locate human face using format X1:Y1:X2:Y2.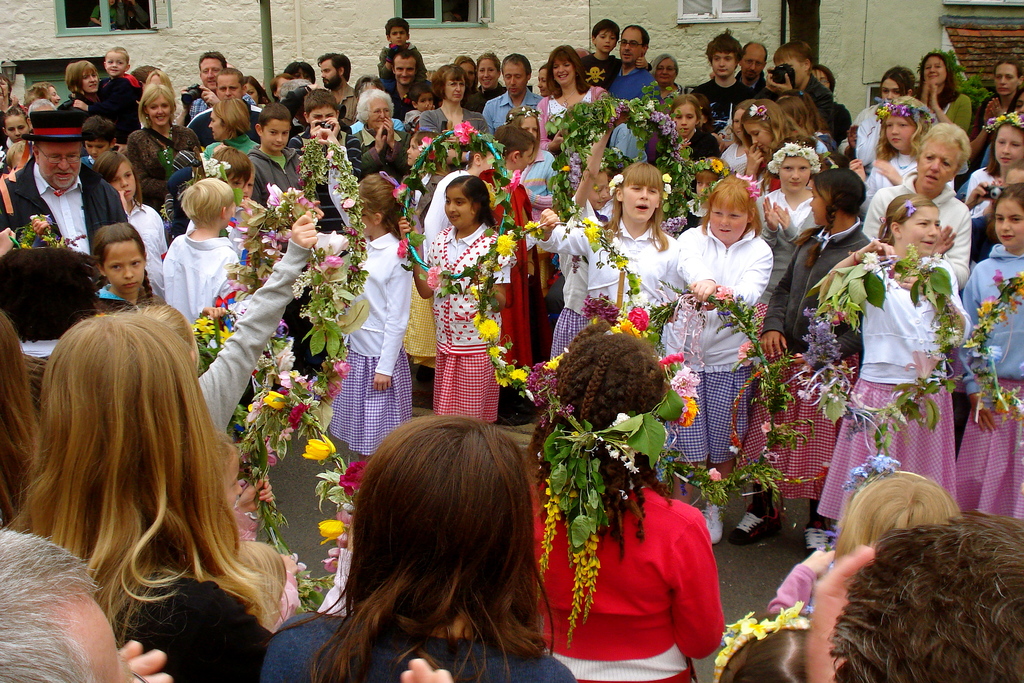
8:149:34:173.
